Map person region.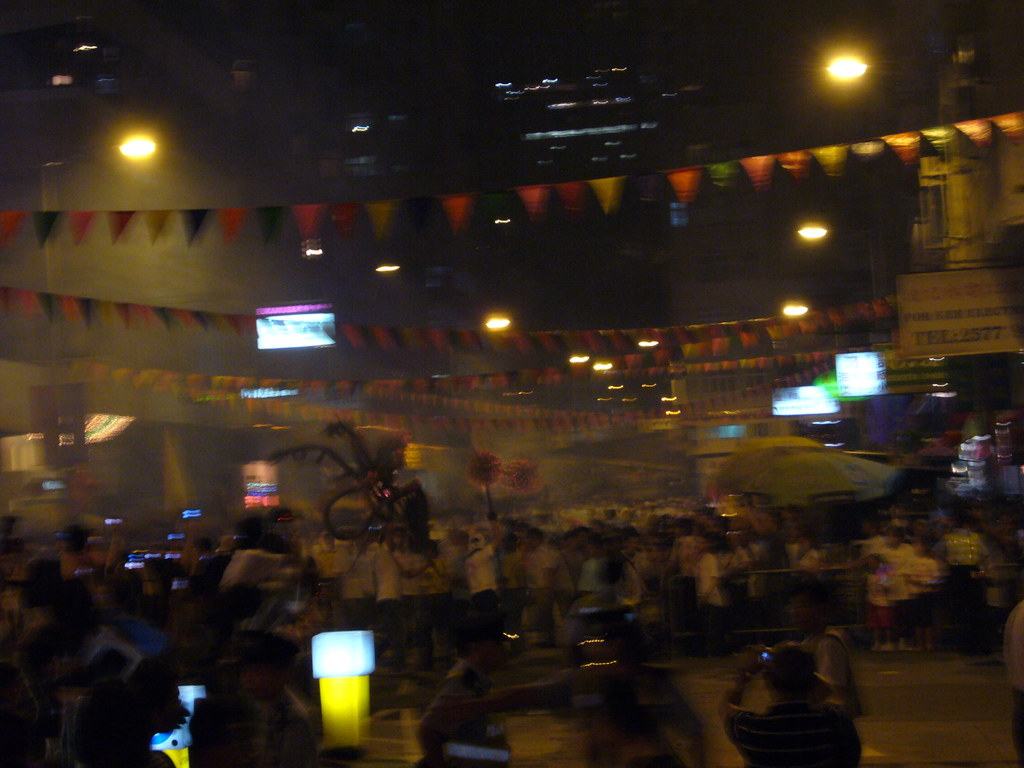
Mapped to {"x1": 178, "y1": 536, "x2": 220, "y2": 598}.
